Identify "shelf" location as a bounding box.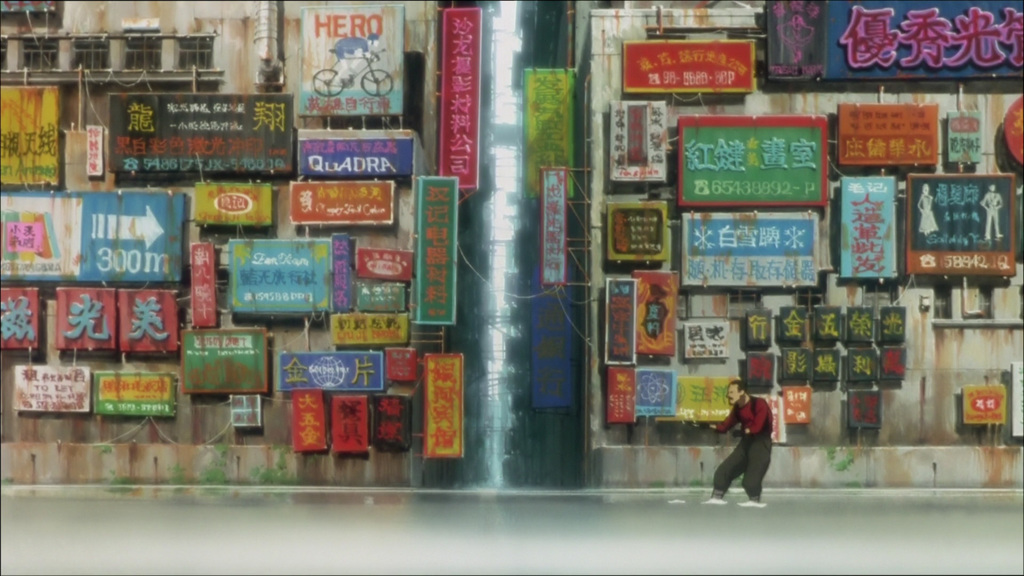
<box>17,412,83,417</box>.
